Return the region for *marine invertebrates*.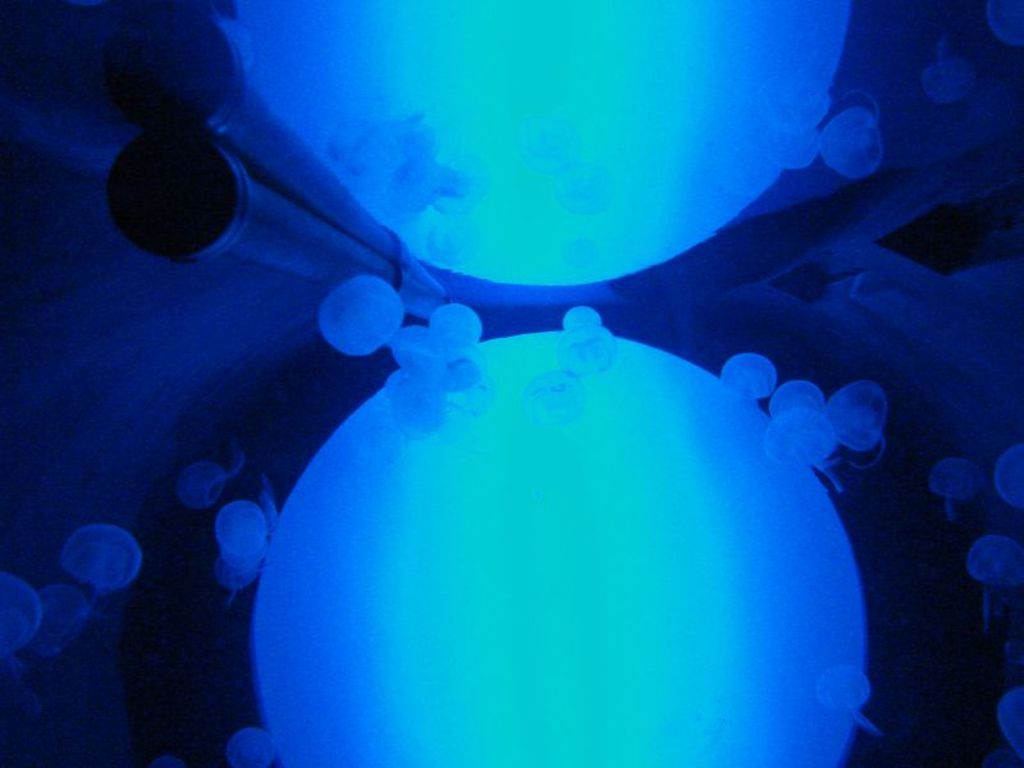
select_region(55, 520, 161, 609).
